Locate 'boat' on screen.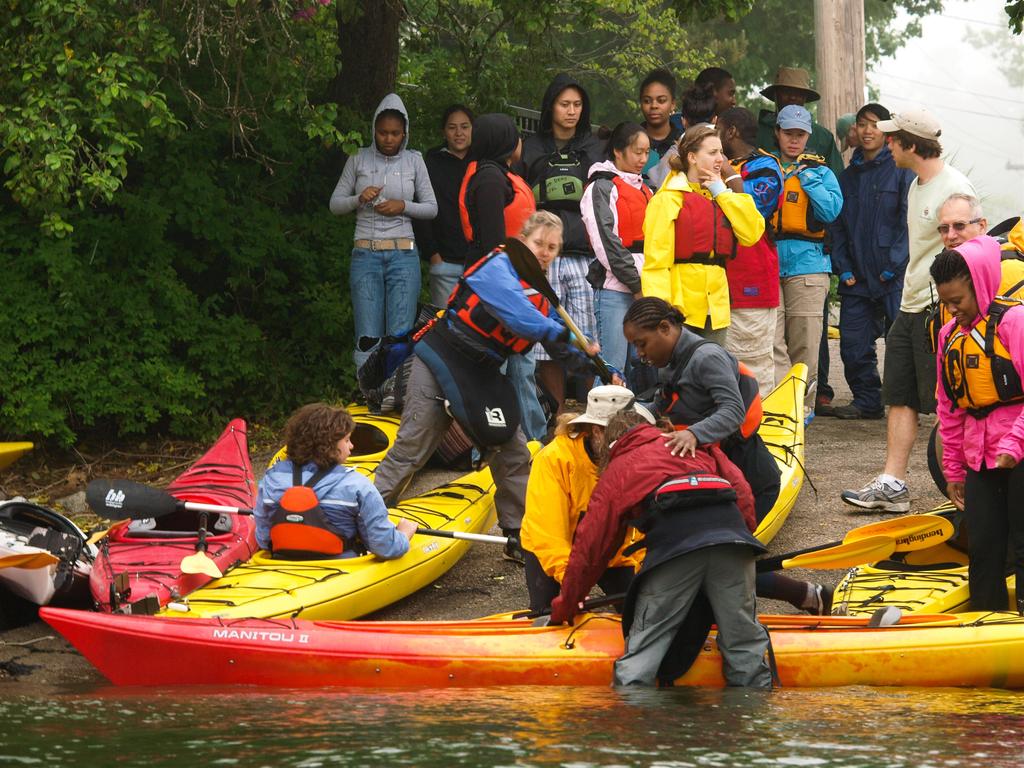
On screen at (left=83, top=416, right=269, bottom=622).
